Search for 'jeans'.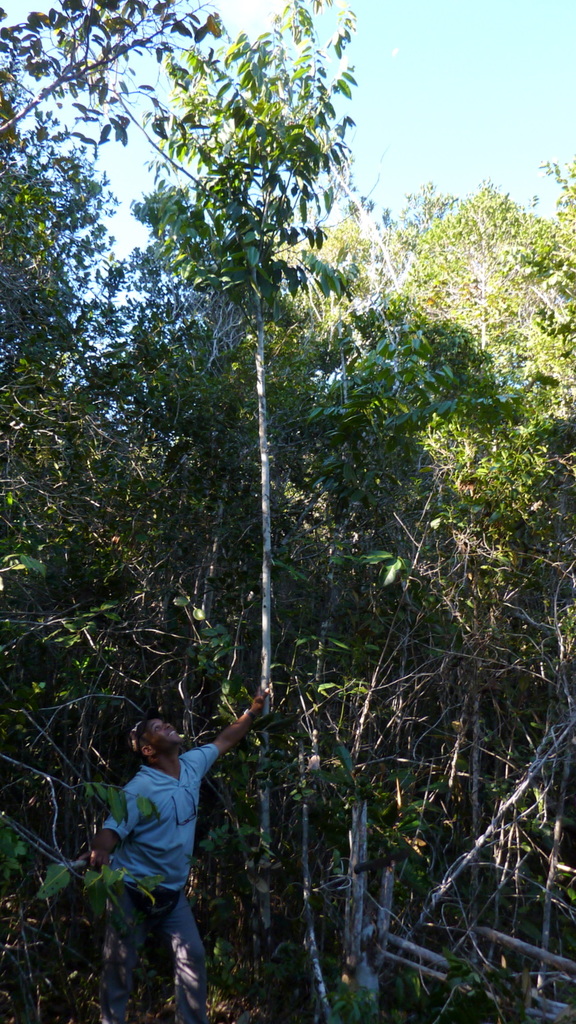
Found at box(143, 902, 209, 999).
